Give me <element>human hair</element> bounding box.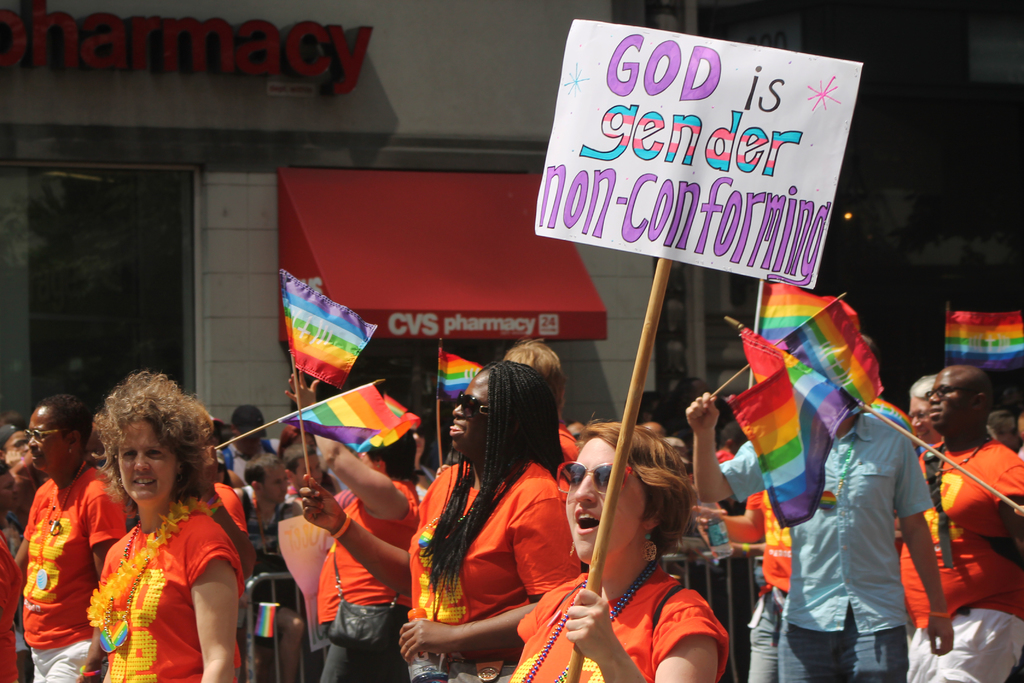
<bbox>285, 443, 316, 477</bbox>.
